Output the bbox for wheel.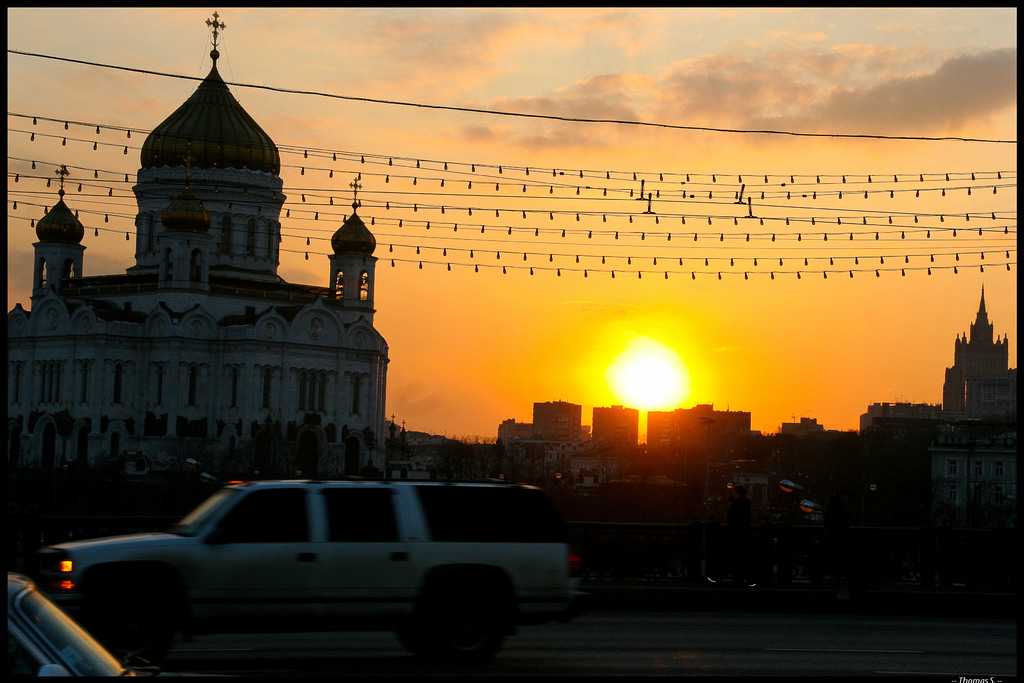
left=403, top=570, right=518, bottom=659.
